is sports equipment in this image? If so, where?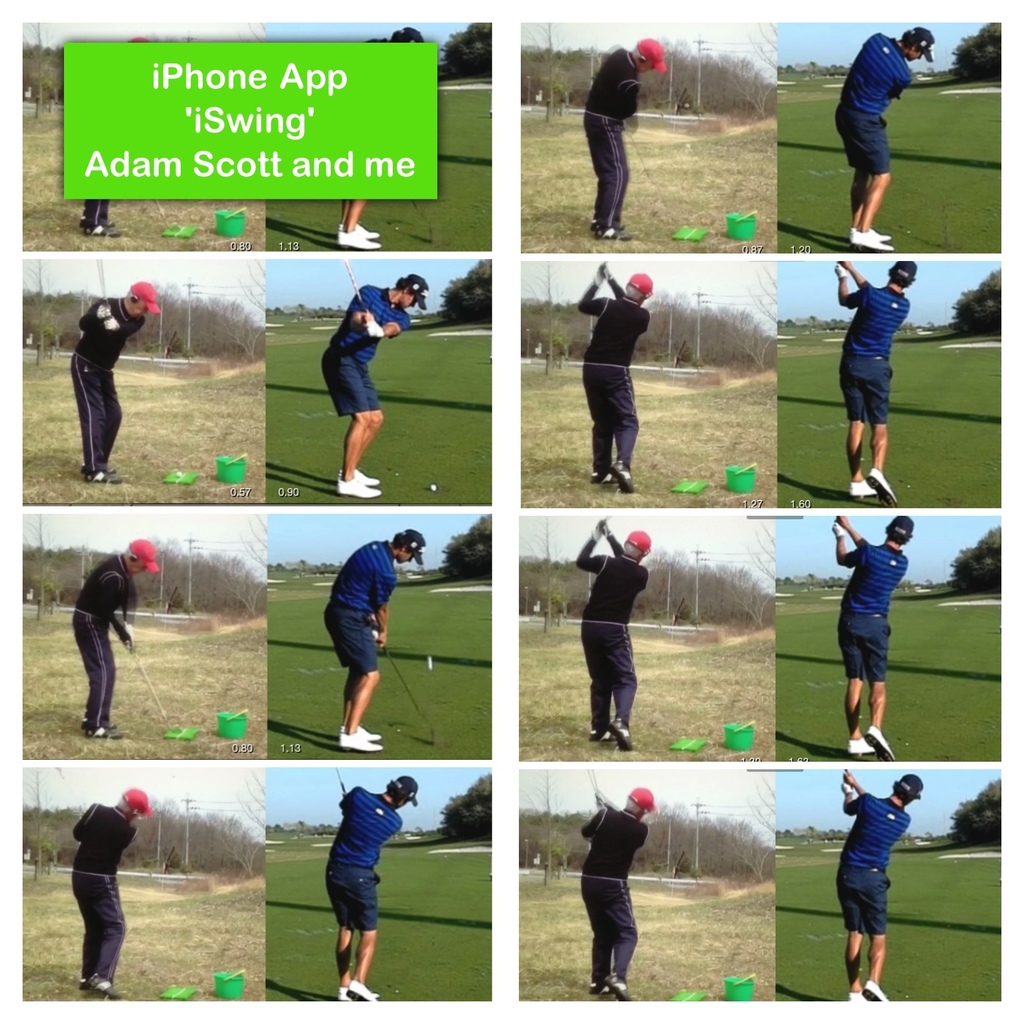
Yes, at l=175, t=470, r=182, b=479.
